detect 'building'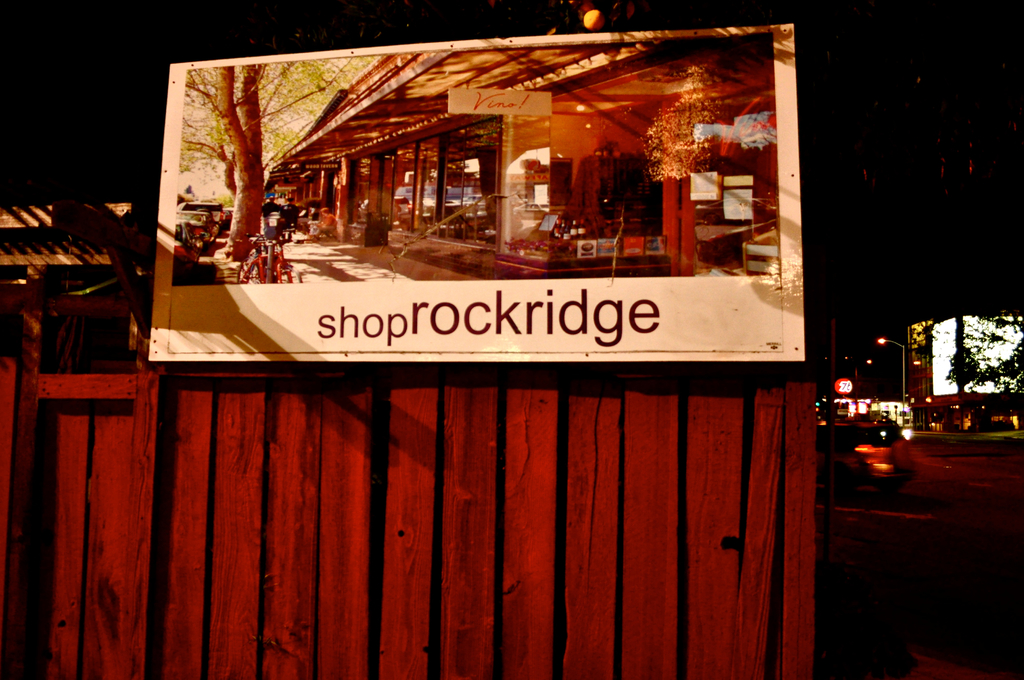
(left=248, top=34, right=828, bottom=291)
